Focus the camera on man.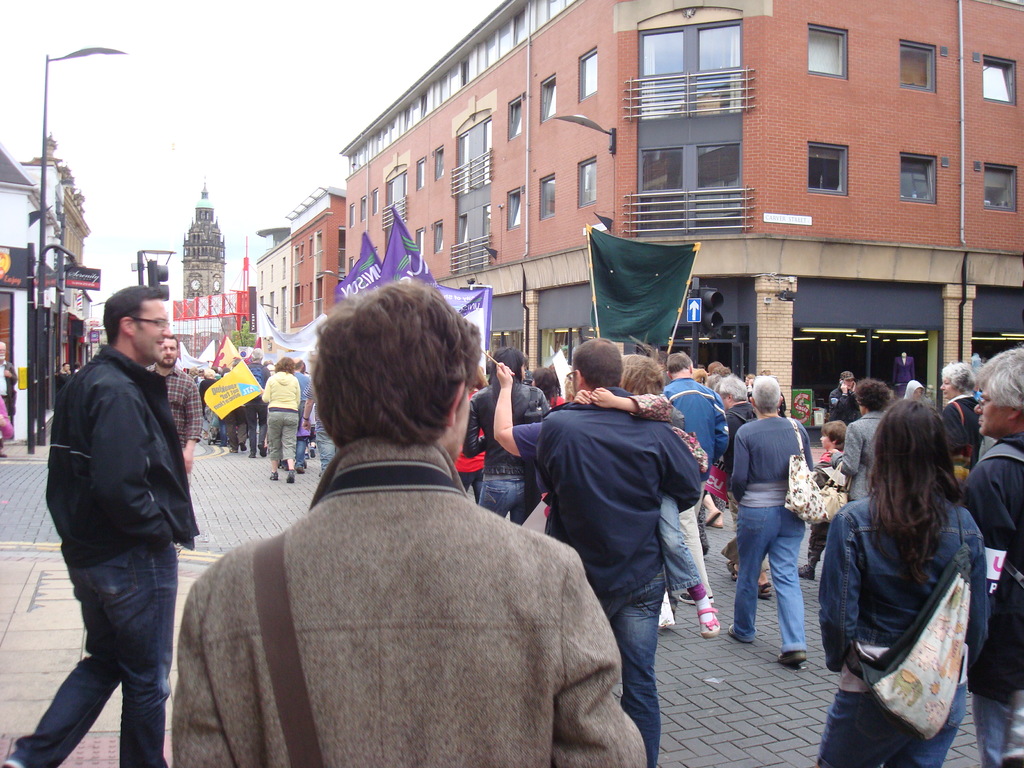
Focus region: {"x1": 829, "y1": 367, "x2": 858, "y2": 427}.
